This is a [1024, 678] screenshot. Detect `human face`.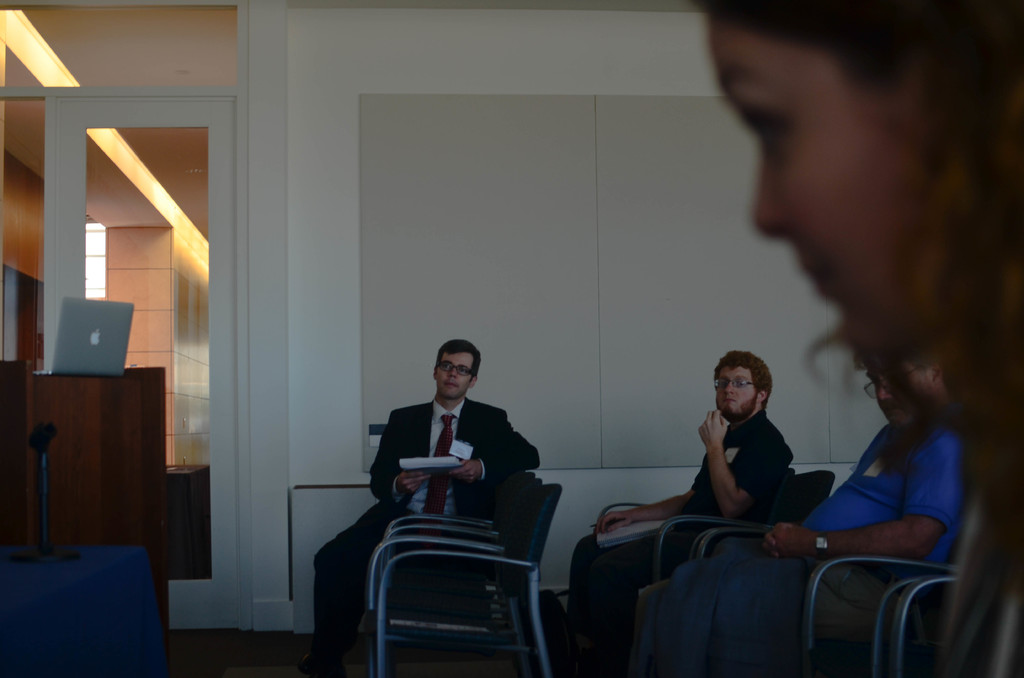
703/17/922/372.
